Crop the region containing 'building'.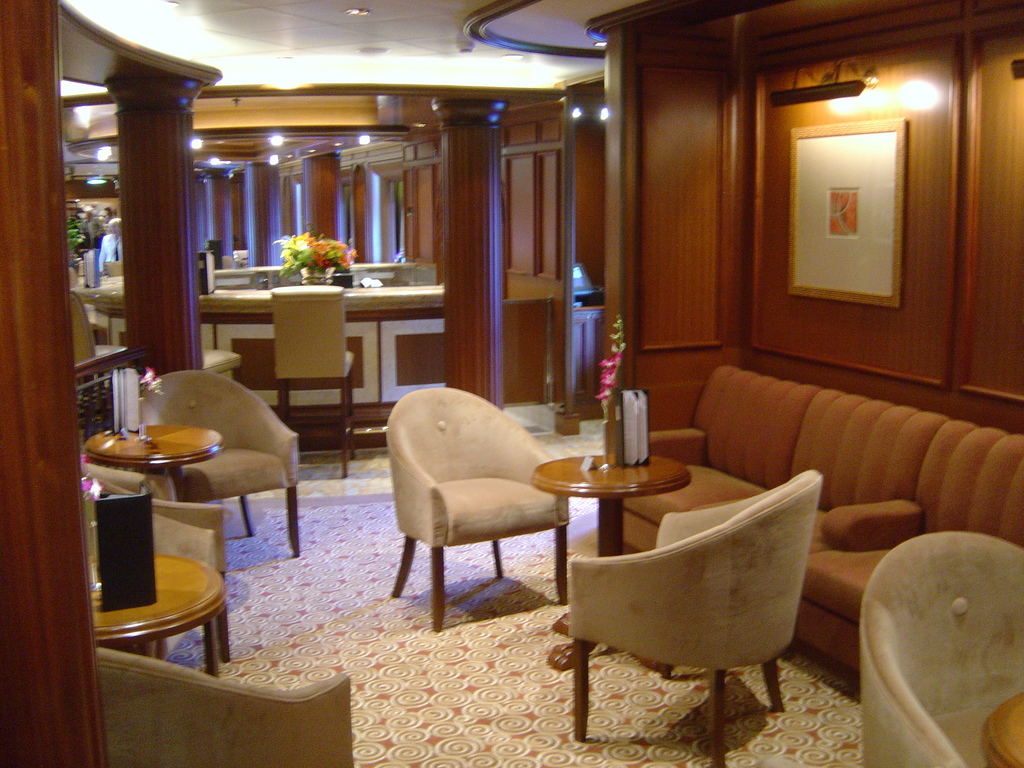
Crop region: [left=0, top=0, right=1023, bottom=767].
